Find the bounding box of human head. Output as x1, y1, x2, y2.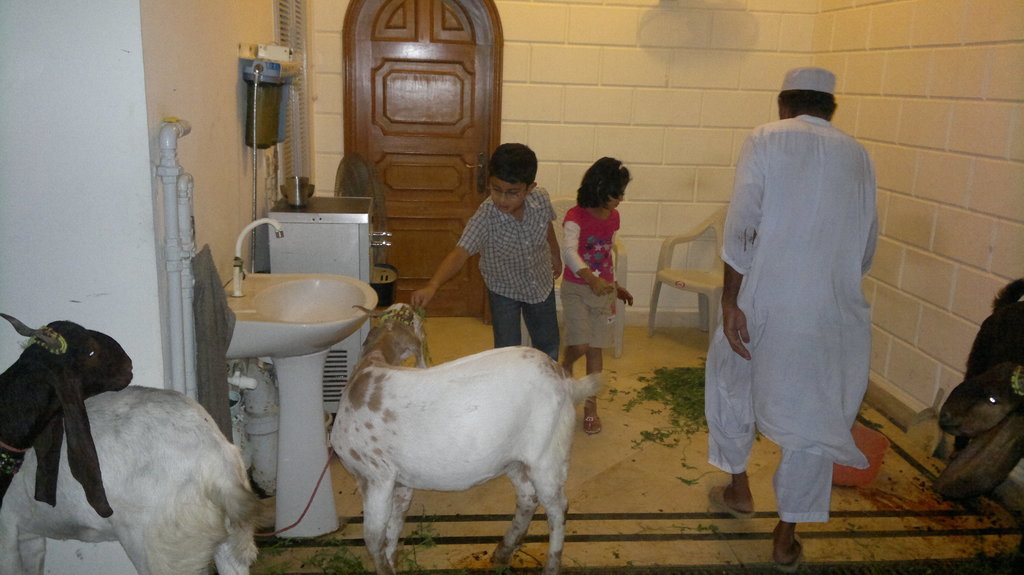
485, 140, 543, 216.
